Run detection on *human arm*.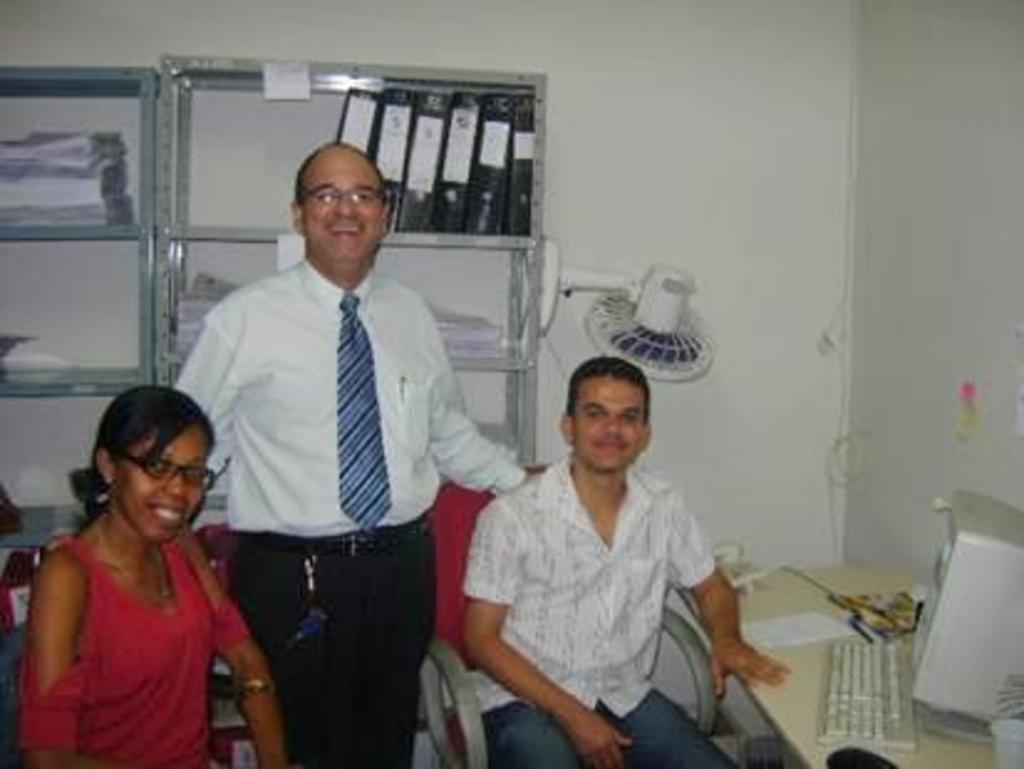
Result: locate(662, 481, 793, 697).
